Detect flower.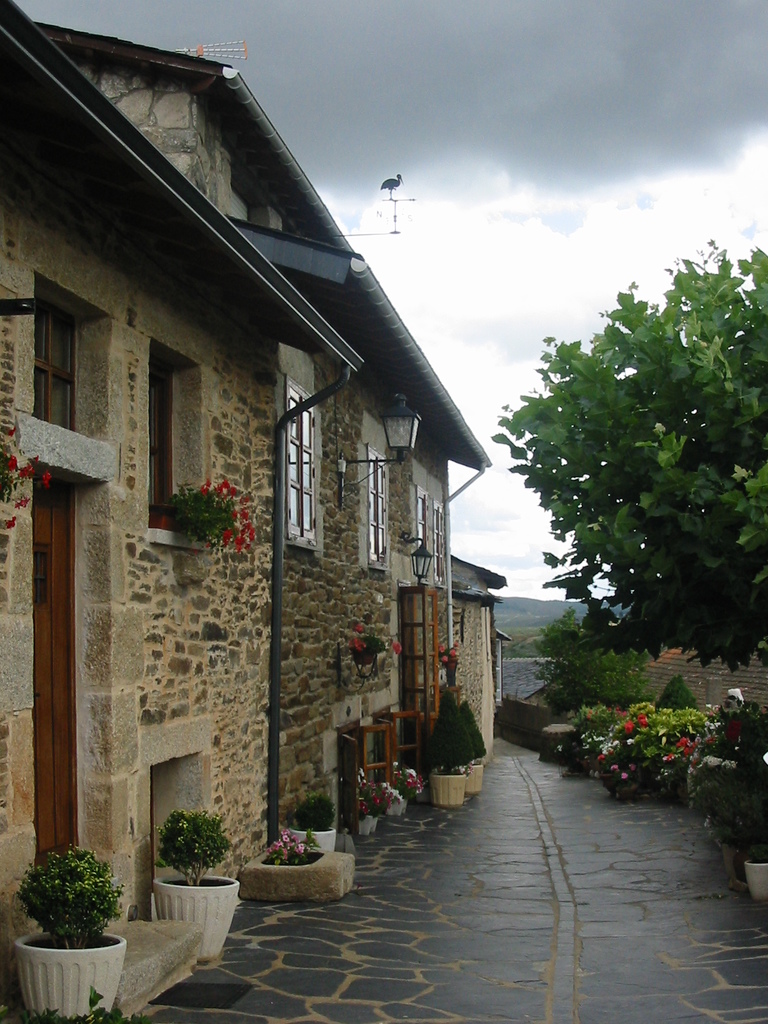
Detected at l=38, t=466, r=55, b=485.
